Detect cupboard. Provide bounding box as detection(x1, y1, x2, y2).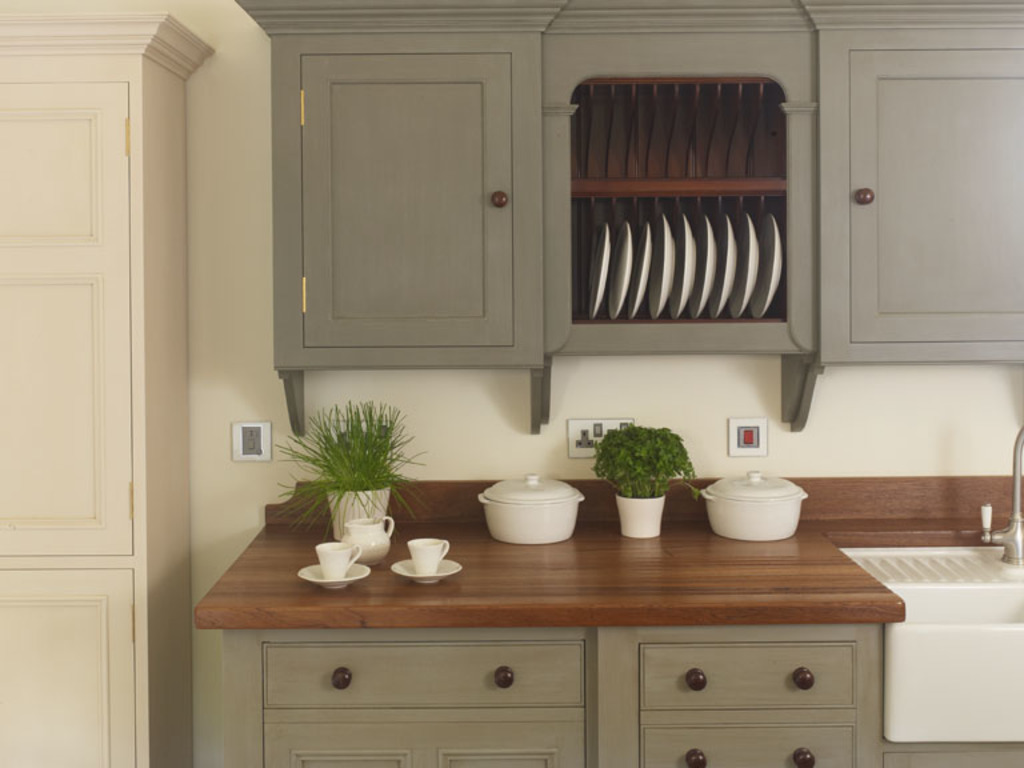
detection(0, 12, 221, 767).
